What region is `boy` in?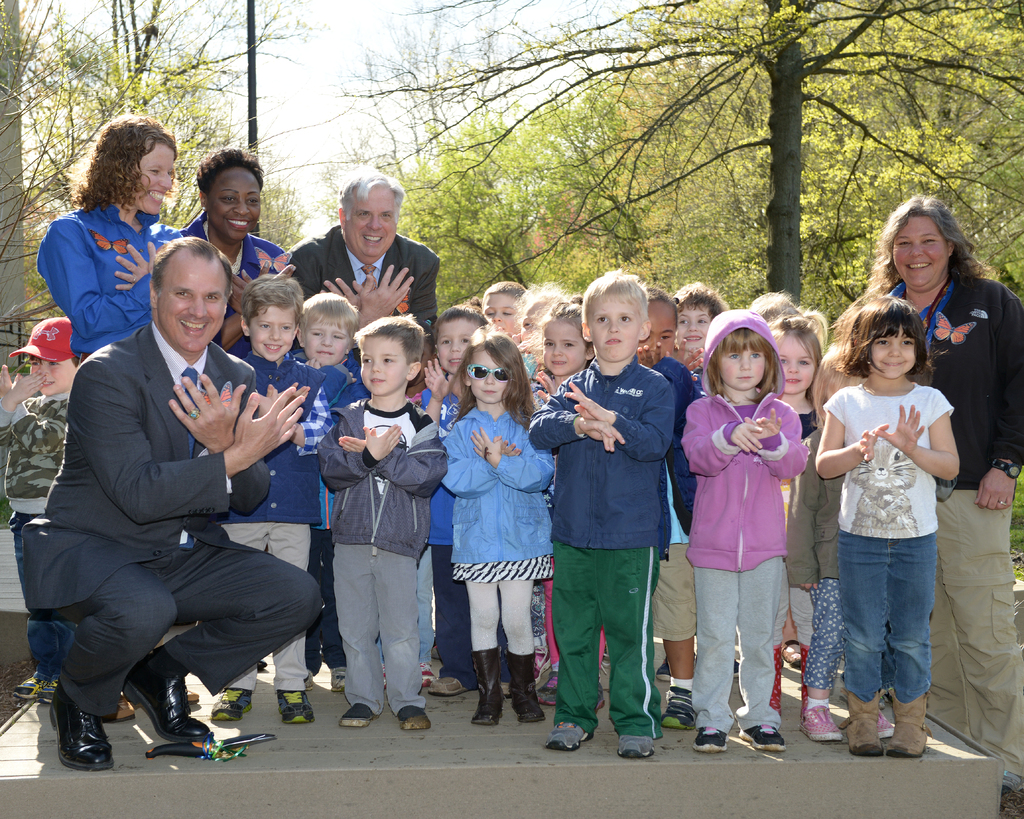
<bbox>211, 273, 336, 725</bbox>.
